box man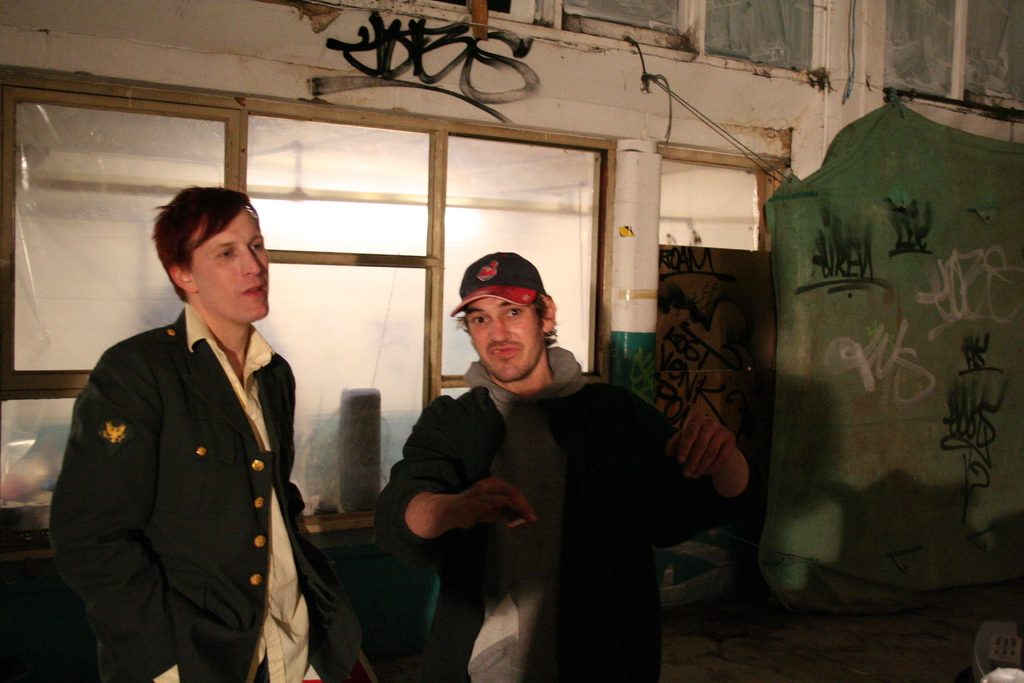
x1=385, y1=245, x2=753, y2=682
